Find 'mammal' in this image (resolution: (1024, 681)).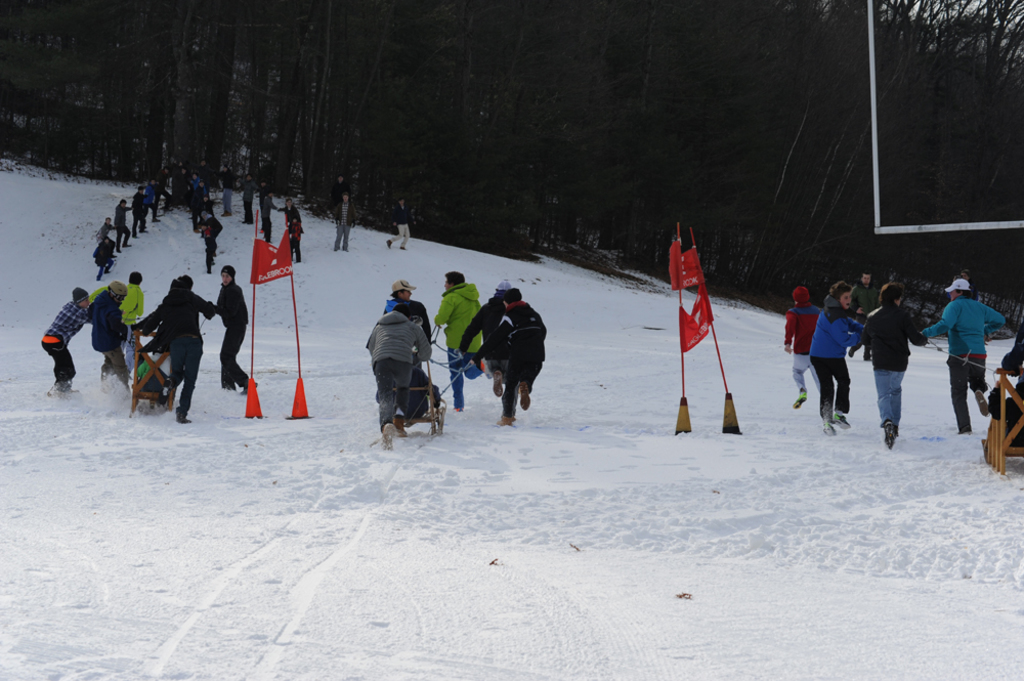
pyautogui.locateOnScreen(329, 172, 344, 208).
